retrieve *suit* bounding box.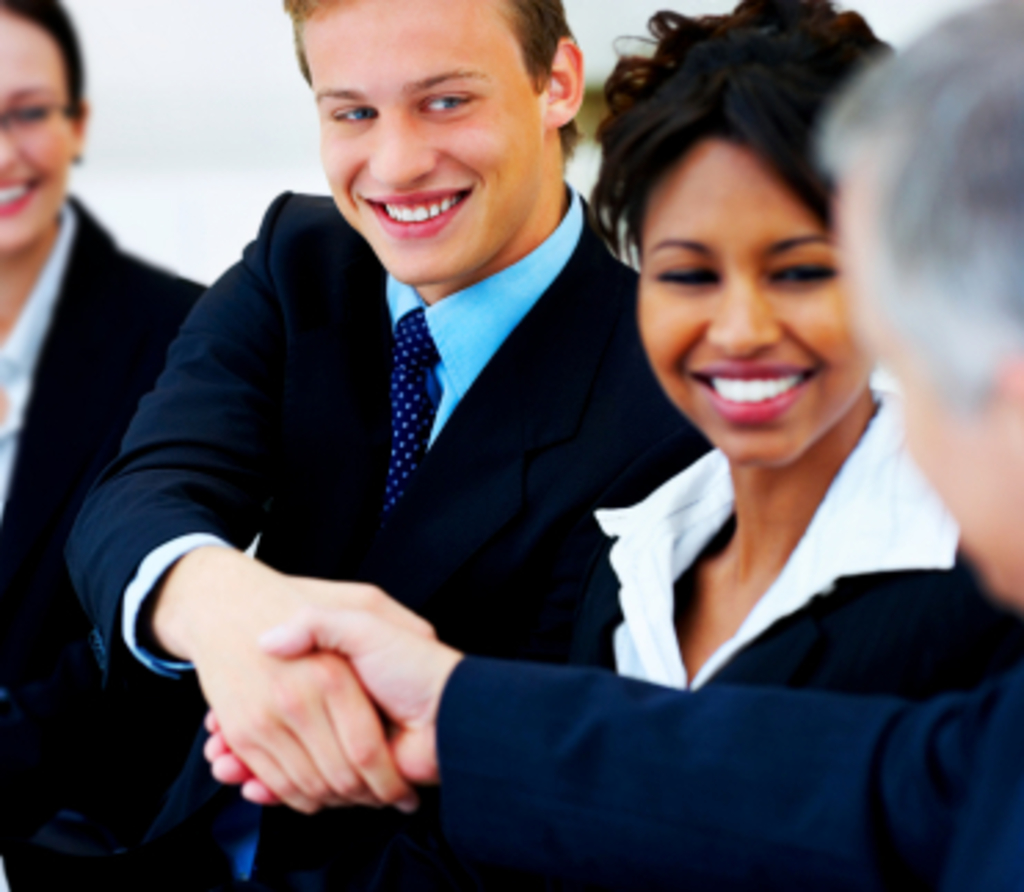
Bounding box: region(436, 660, 1021, 889).
